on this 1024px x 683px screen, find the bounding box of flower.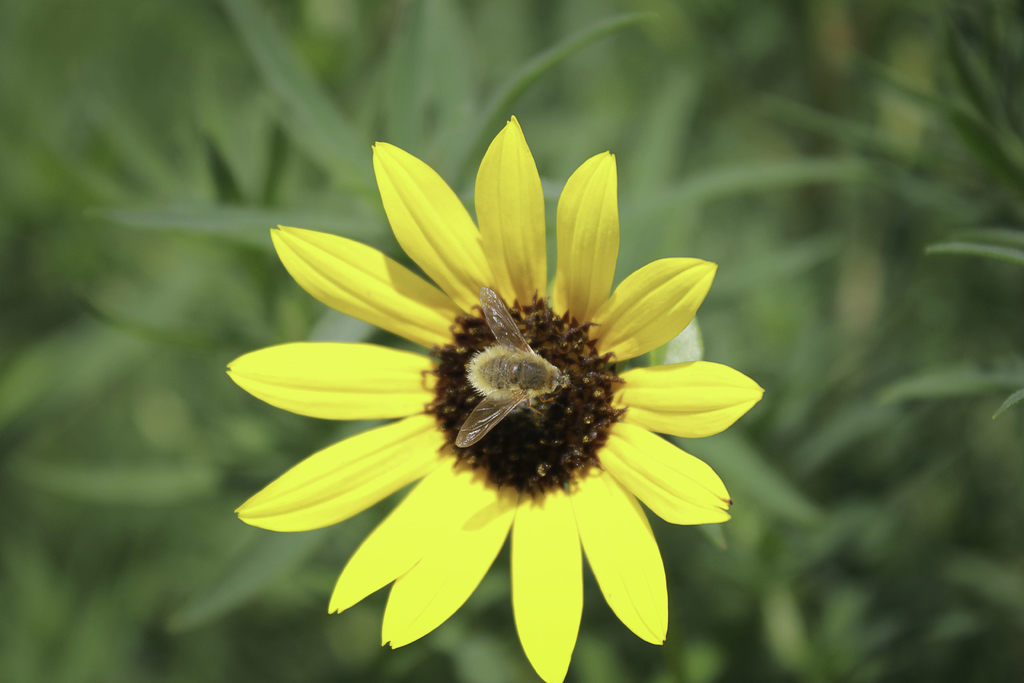
Bounding box: <region>222, 113, 769, 682</region>.
